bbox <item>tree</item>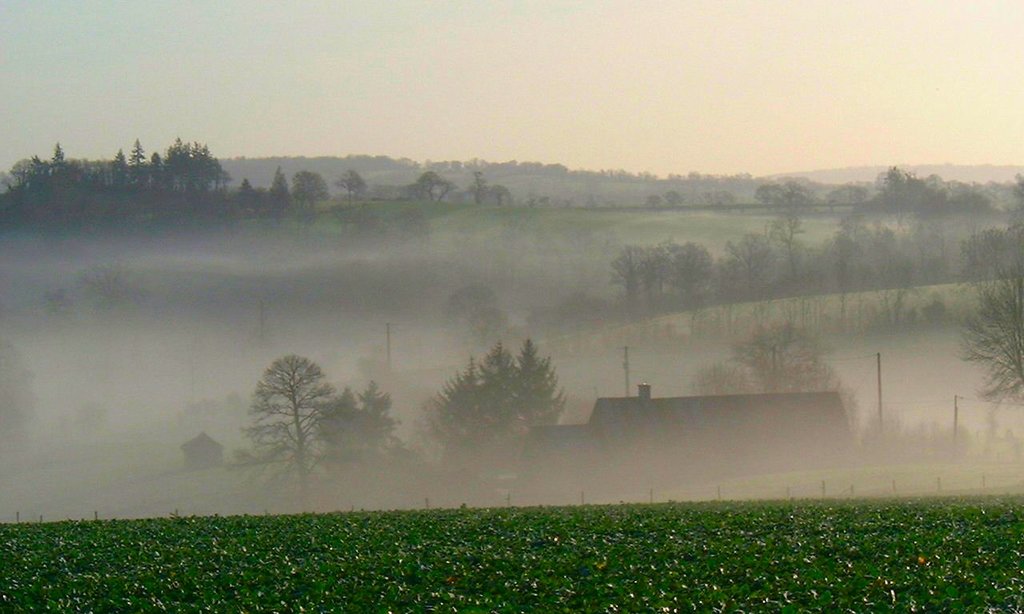
[692, 189, 741, 213]
